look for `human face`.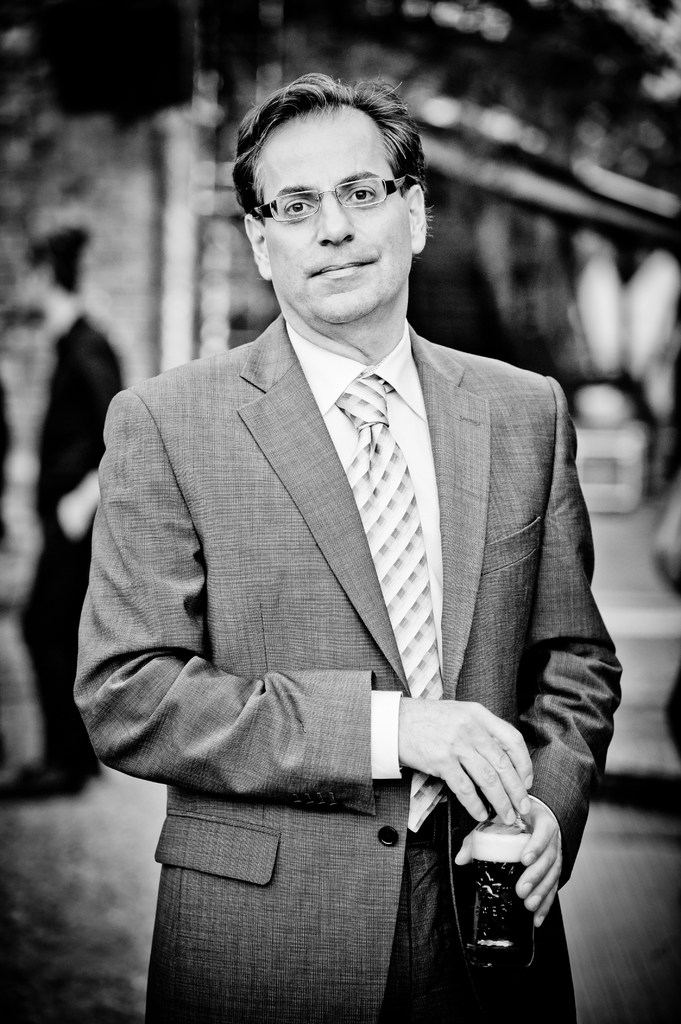
Found: 263:106:410:310.
